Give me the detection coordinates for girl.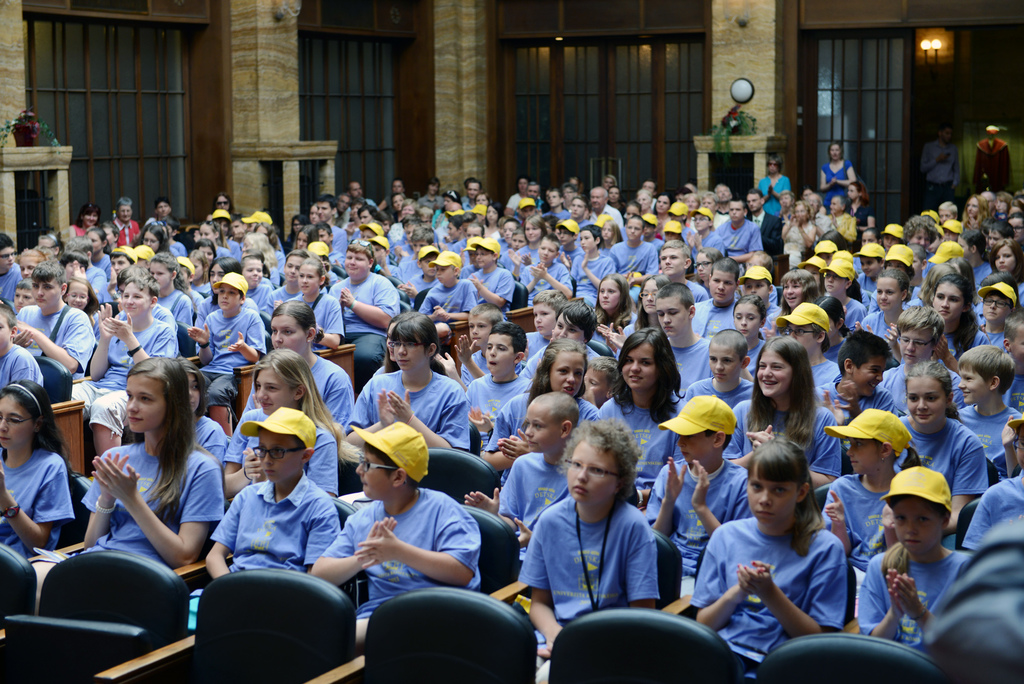
(x1=604, y1=329, x2=696, y2=495).
